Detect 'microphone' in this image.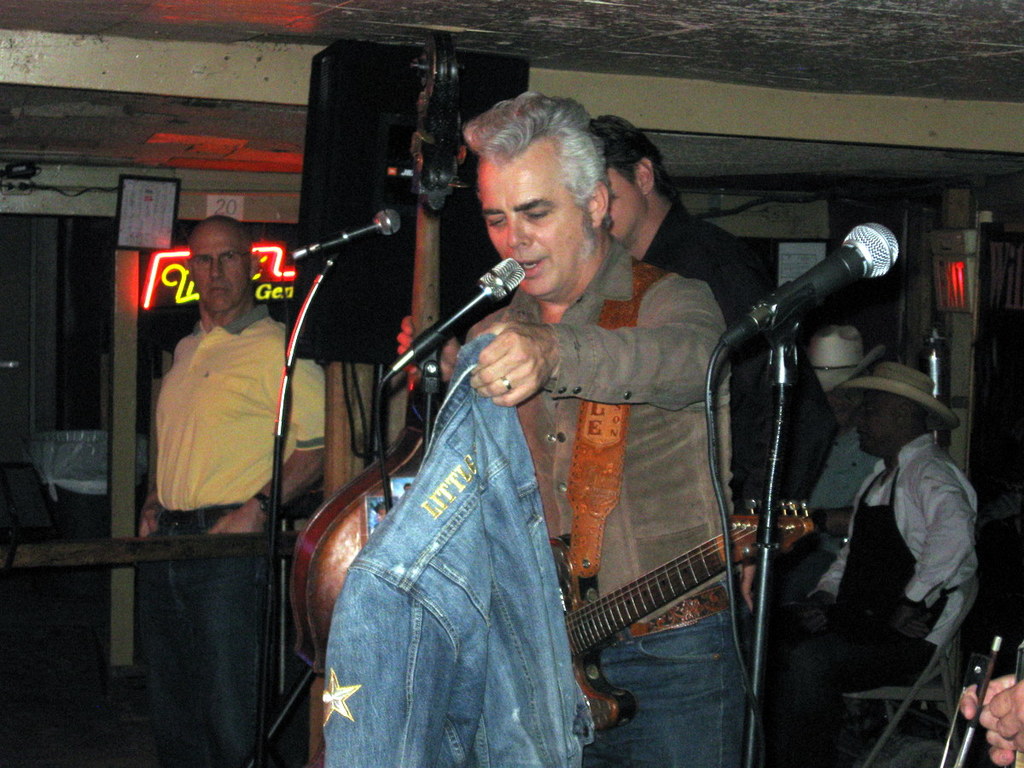
Detection: <bbox>275, 201, 412, 269</bbox>.
